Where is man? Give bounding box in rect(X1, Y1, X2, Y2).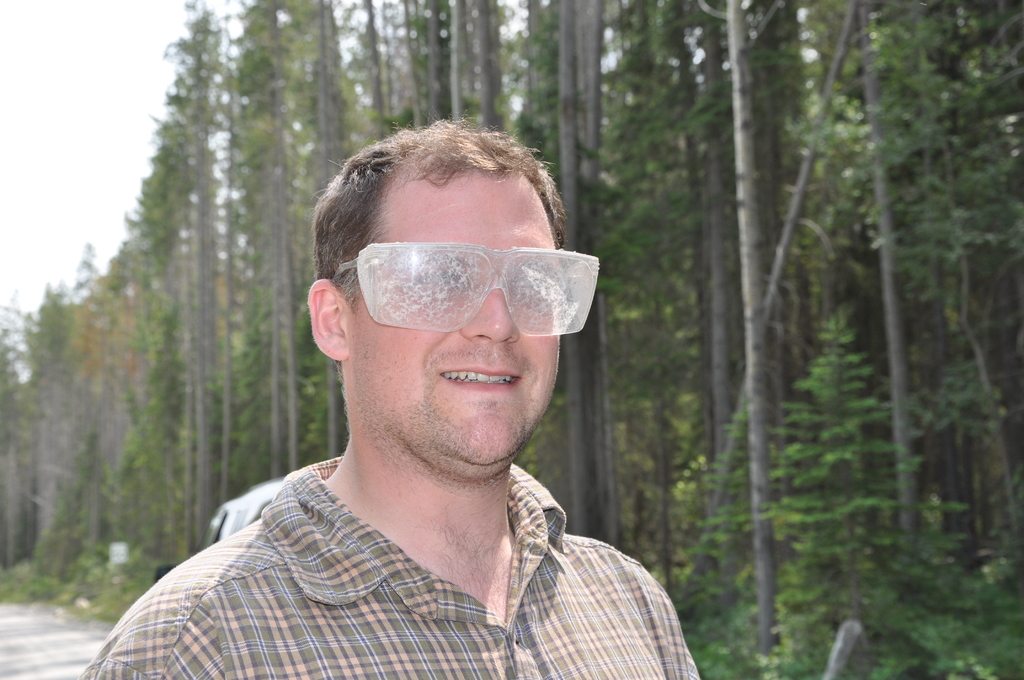
rect(72, 115, 706, 679).
